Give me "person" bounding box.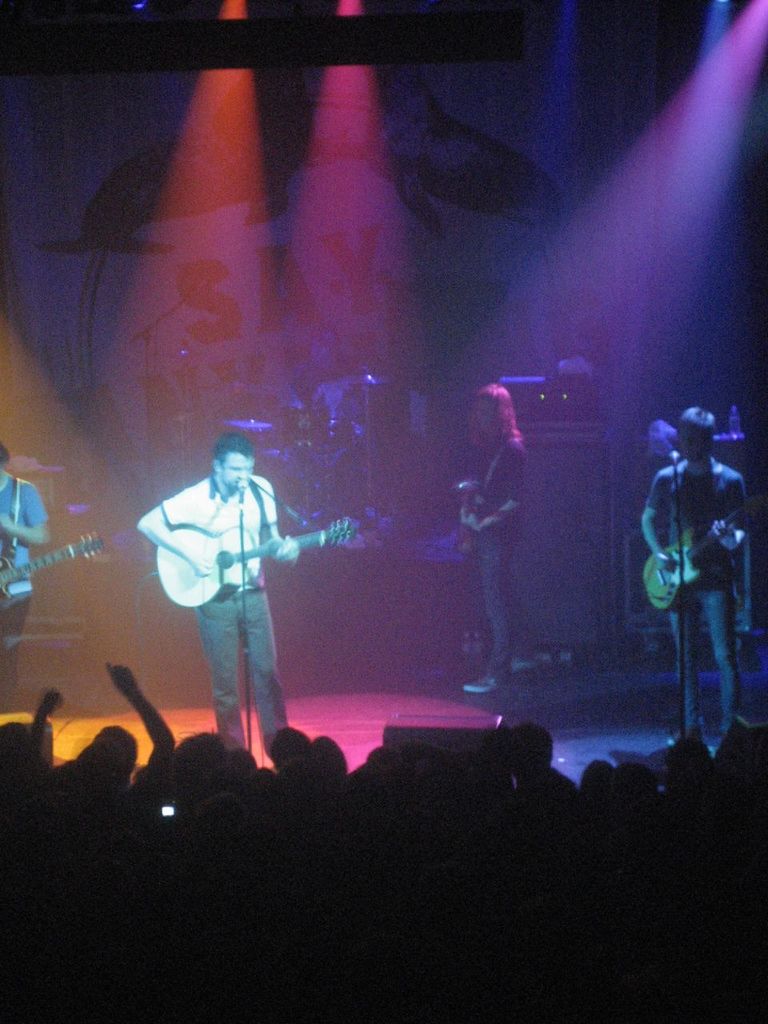
[x1=38, y1=658, x2=186, y2=812].
